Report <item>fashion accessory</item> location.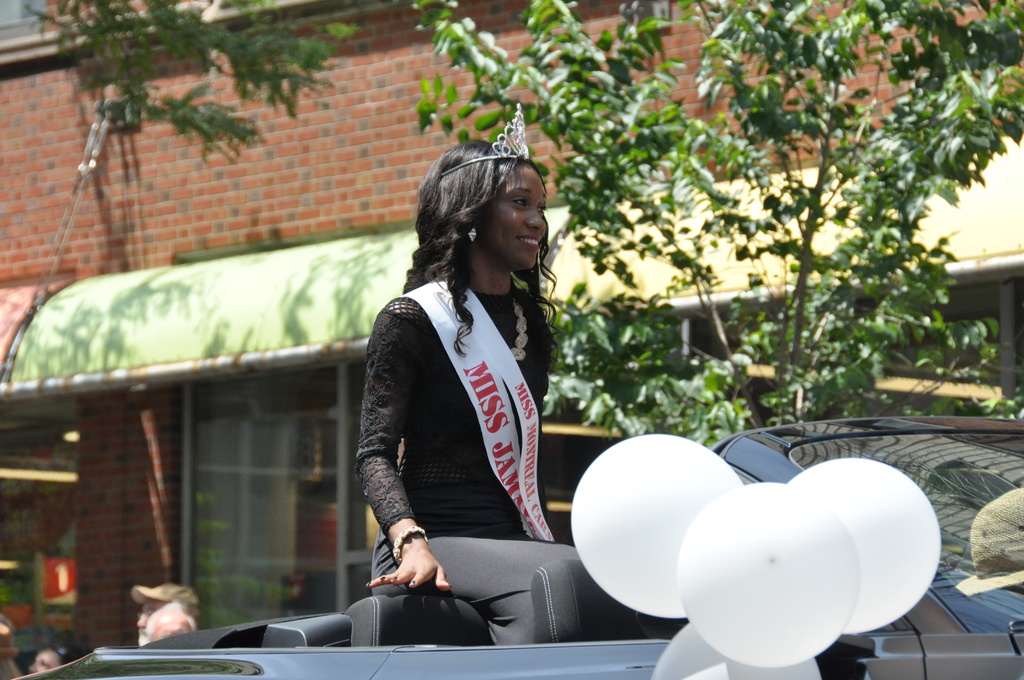
Report: 509 295 531 362.
